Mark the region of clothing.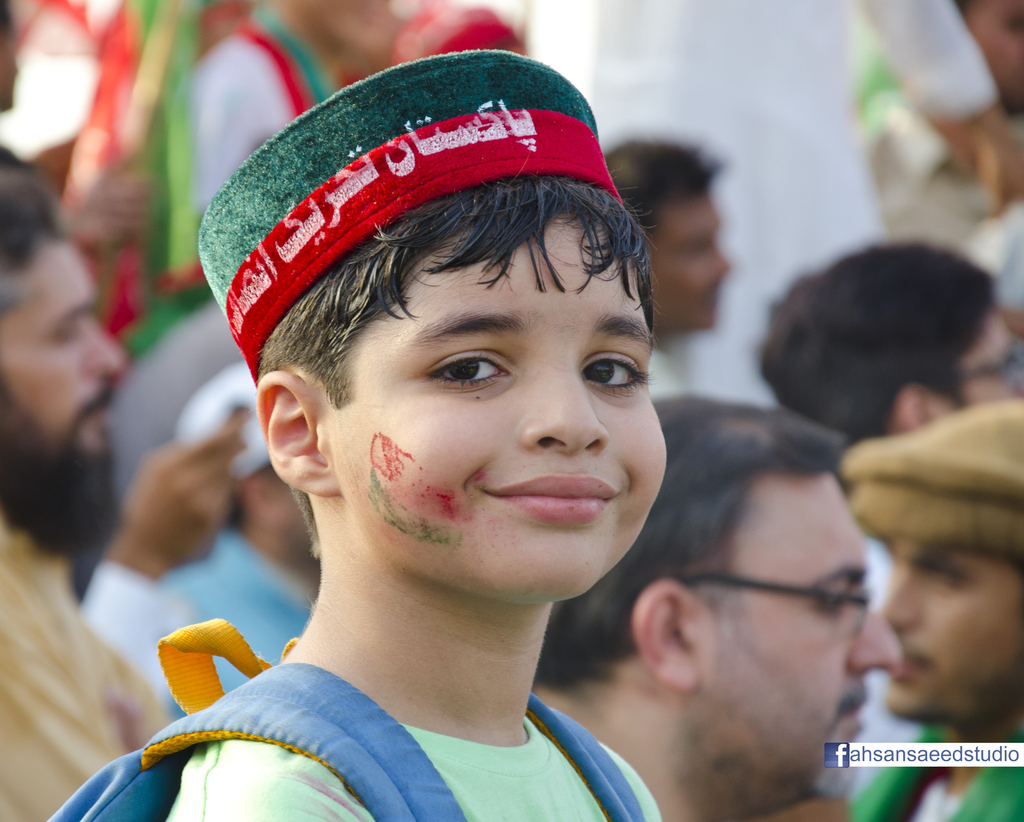
Region: [x1=188, y1=10, x2=332, y2=222].
